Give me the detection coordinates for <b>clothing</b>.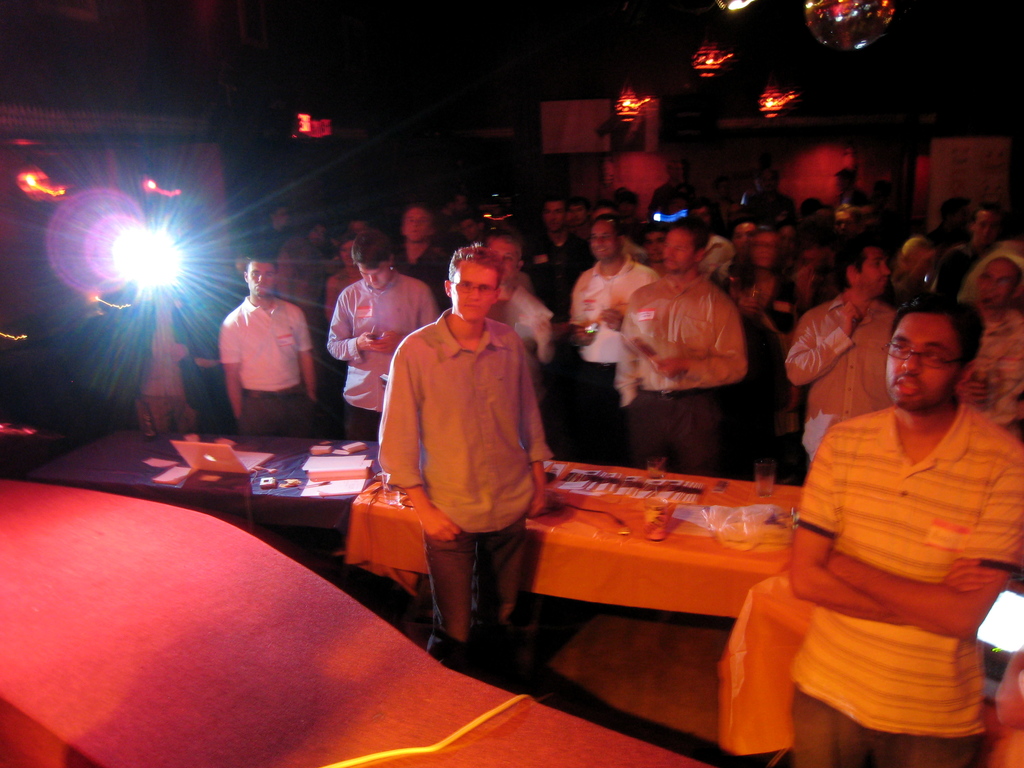
787/300/901/468.
